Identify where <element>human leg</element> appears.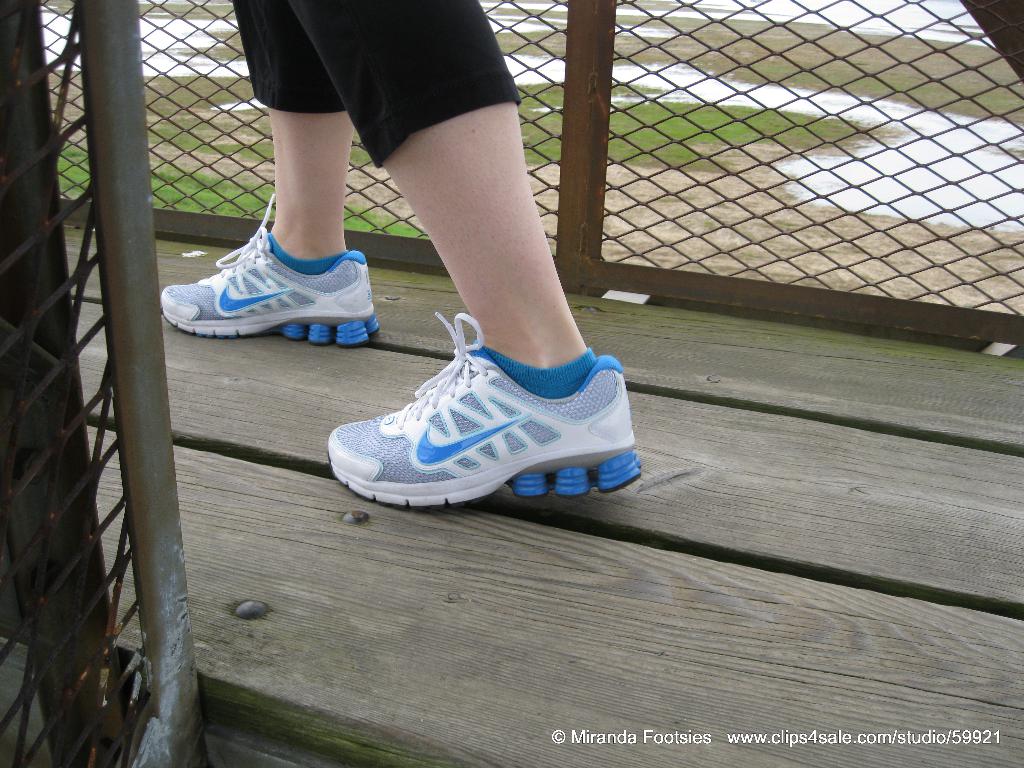
Appears at 287/0/644/512.
